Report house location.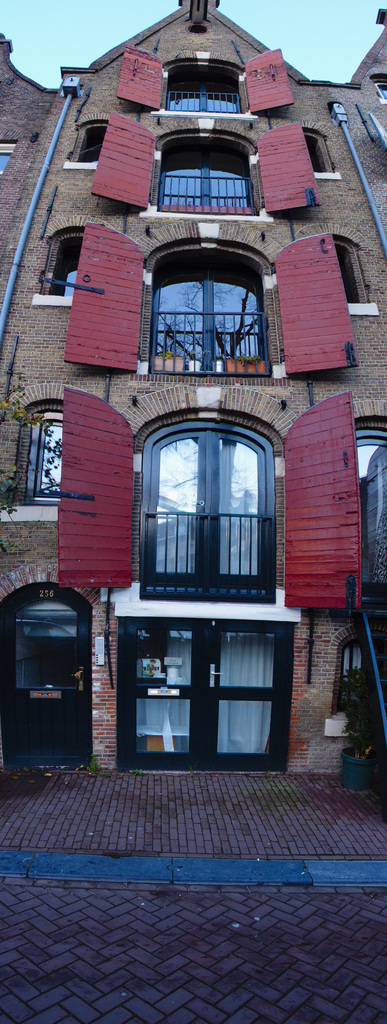
Report: bbox(10, 0, 386, 755).
